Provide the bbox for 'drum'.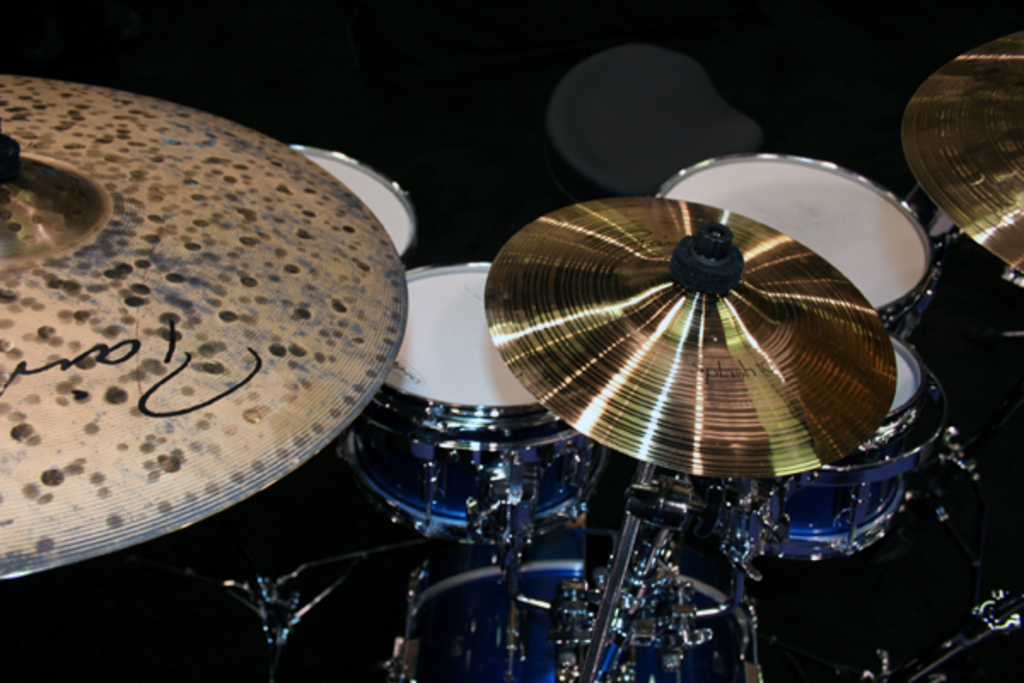
<box>336,261,599,538</box>.
